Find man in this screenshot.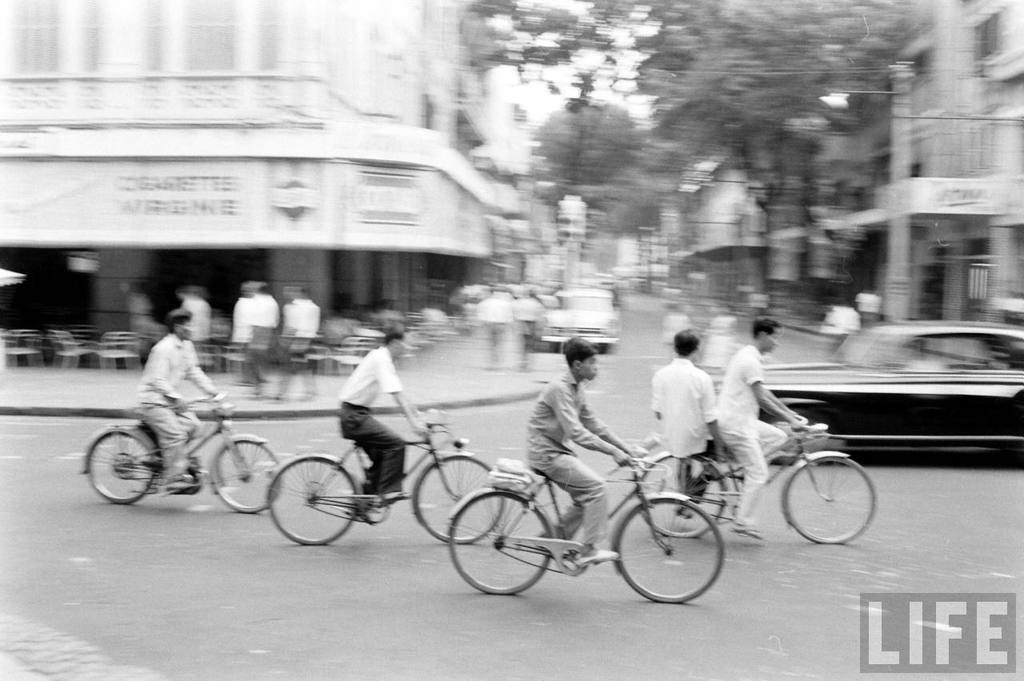
The bounding box for man is locate(507, 289, 543, 371).
